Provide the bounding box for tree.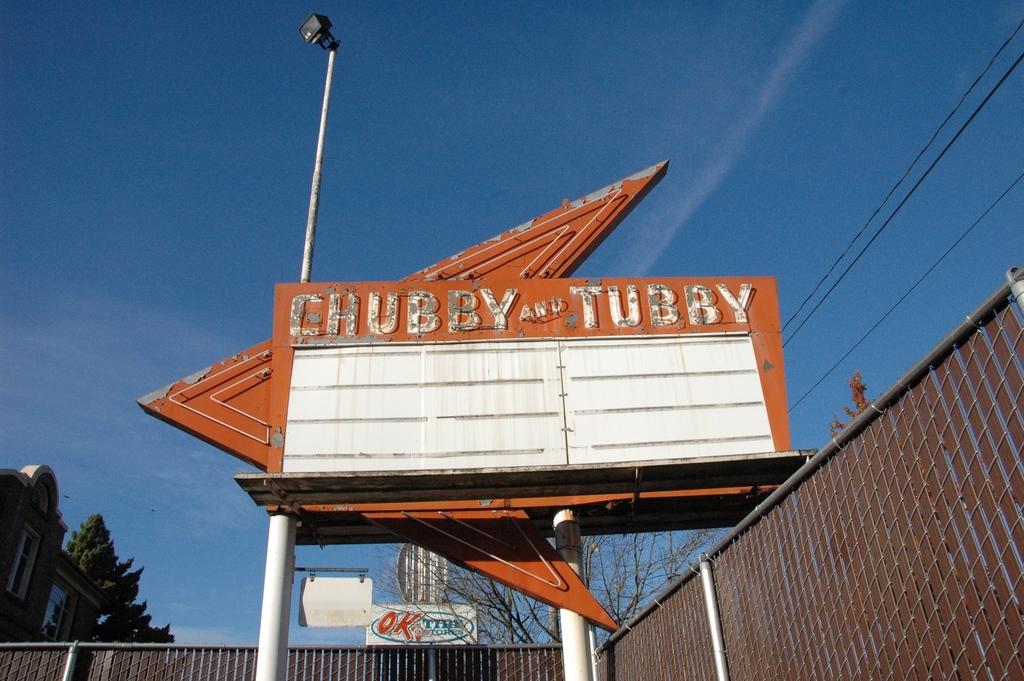
[left=828, top=369, right=879, bottom=440].
